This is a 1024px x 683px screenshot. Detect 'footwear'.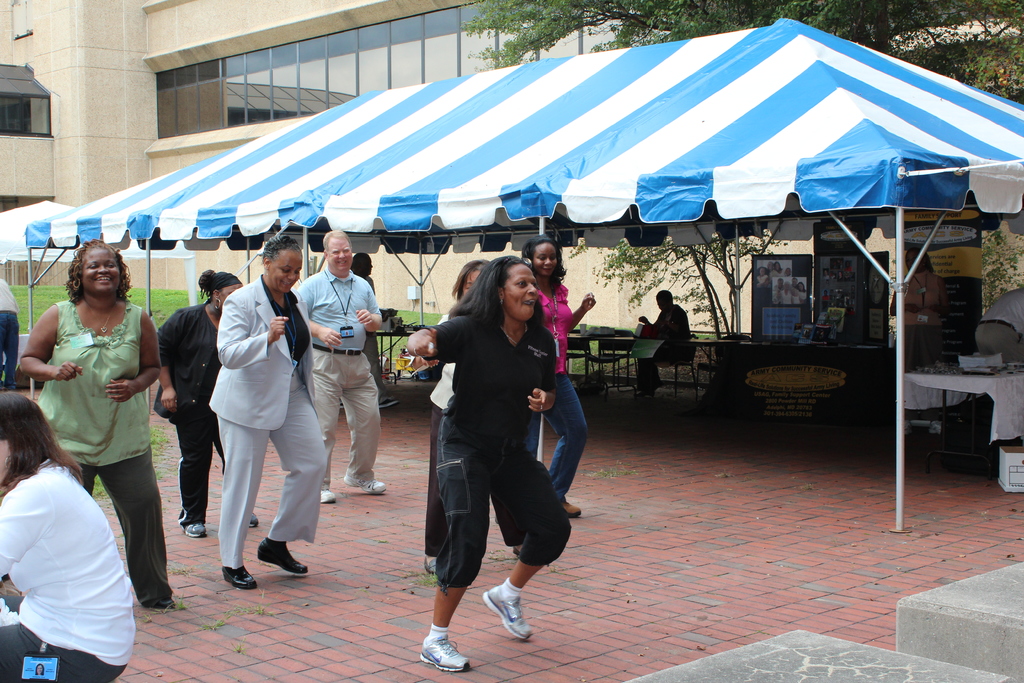
l=513, t=541, r=527, b=554.
